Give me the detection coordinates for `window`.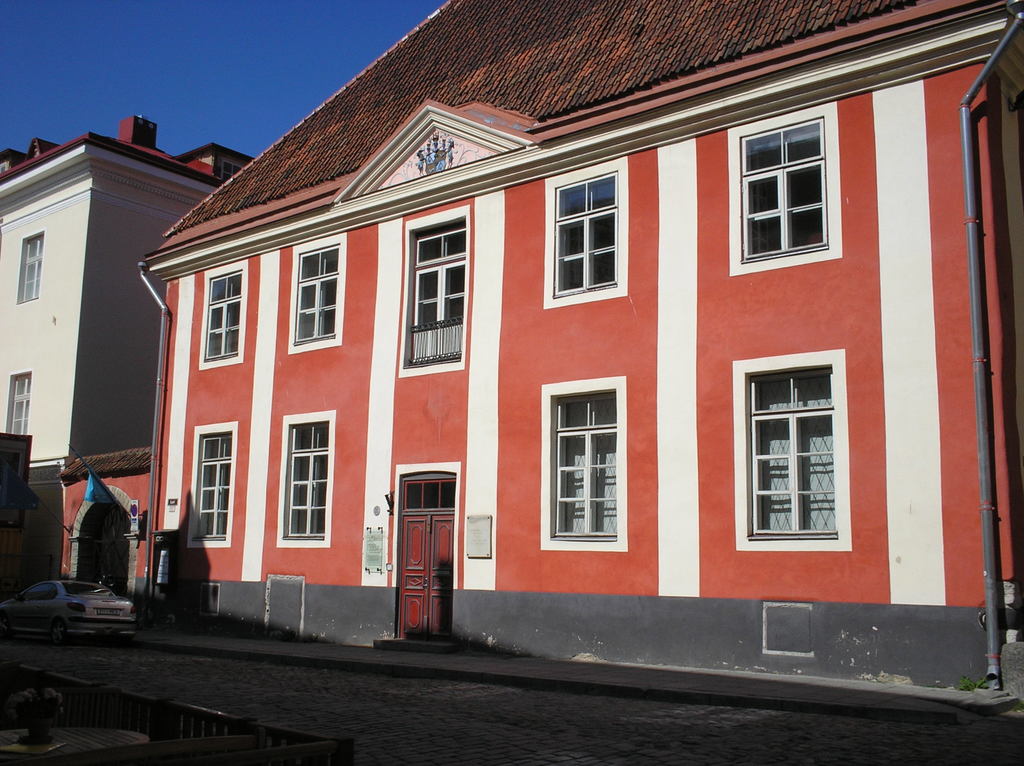
(290,240,340,335).
